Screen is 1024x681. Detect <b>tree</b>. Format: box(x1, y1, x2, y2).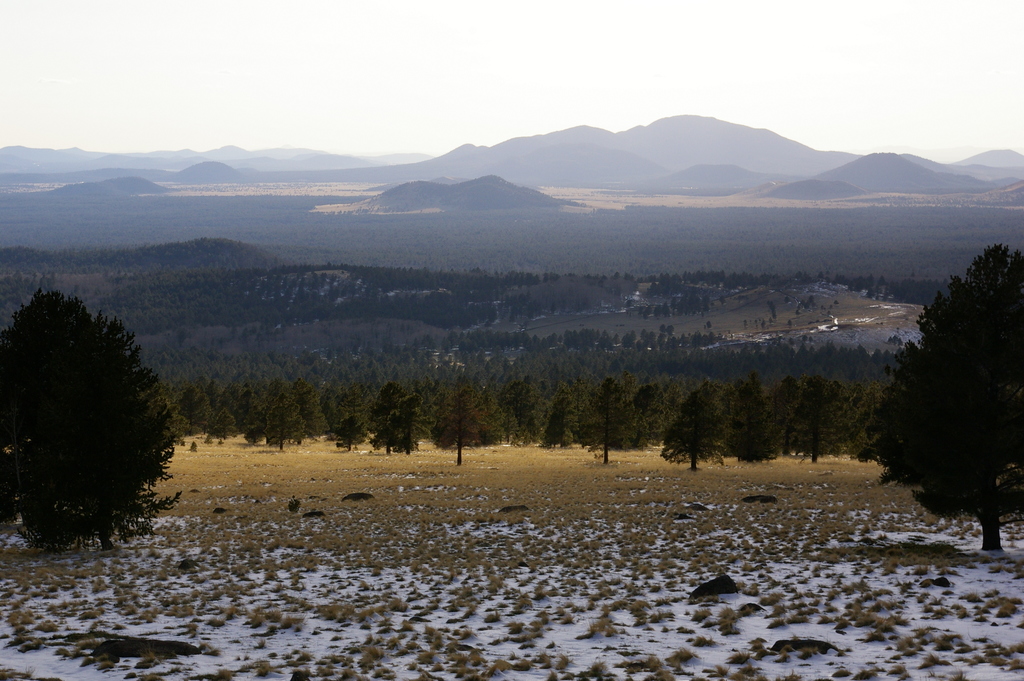
box(570, 382, 656, 473).
